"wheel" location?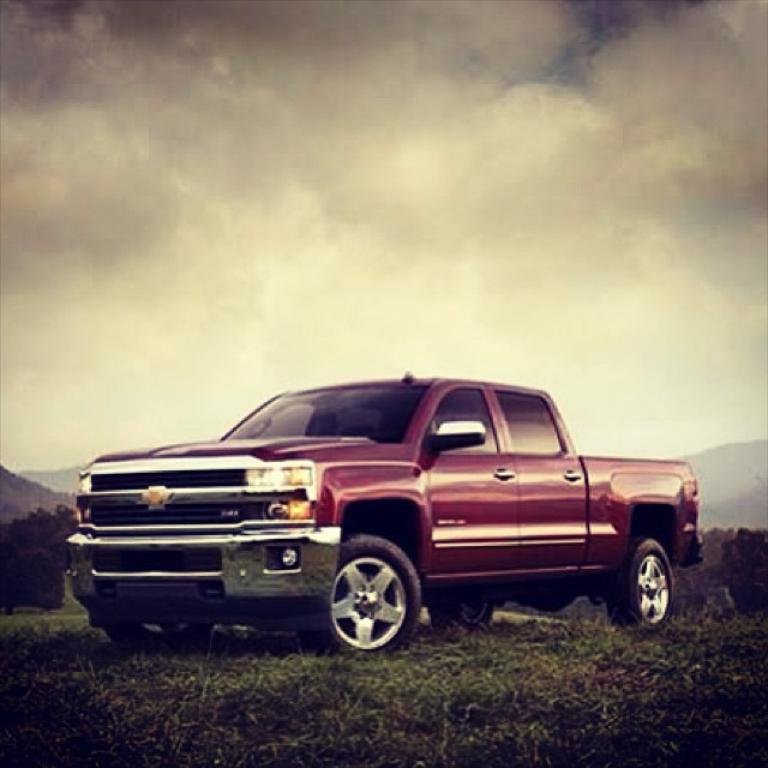
[95, 616, 217, 650]
